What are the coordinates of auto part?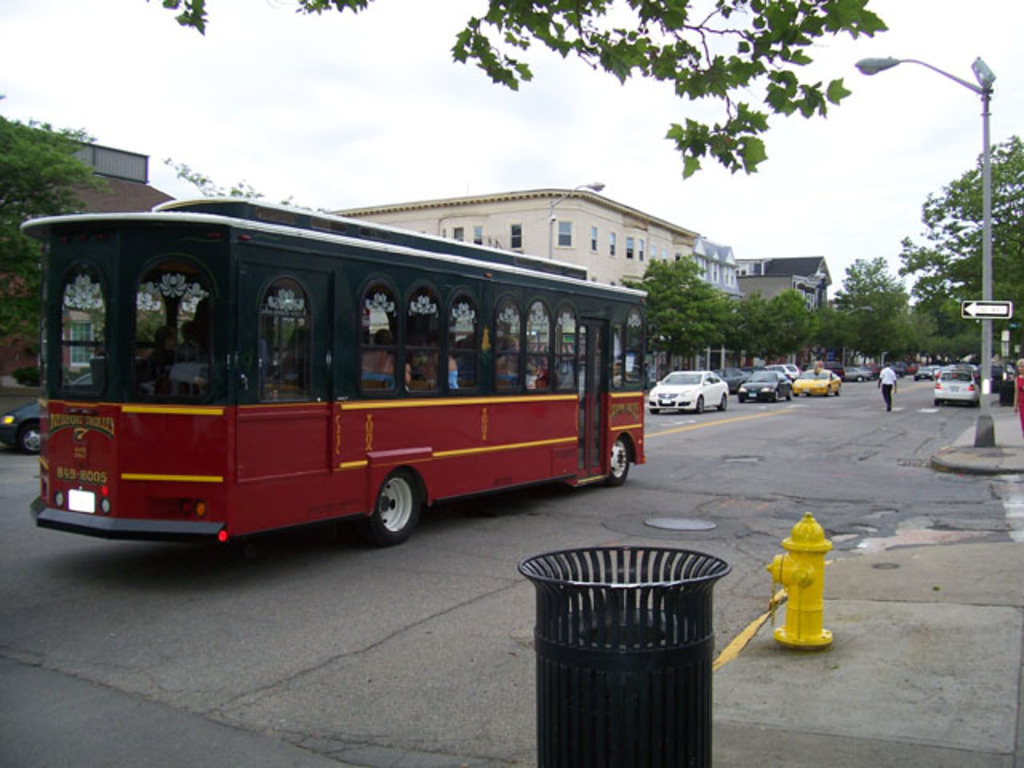
[590, 384, 653, 461].
